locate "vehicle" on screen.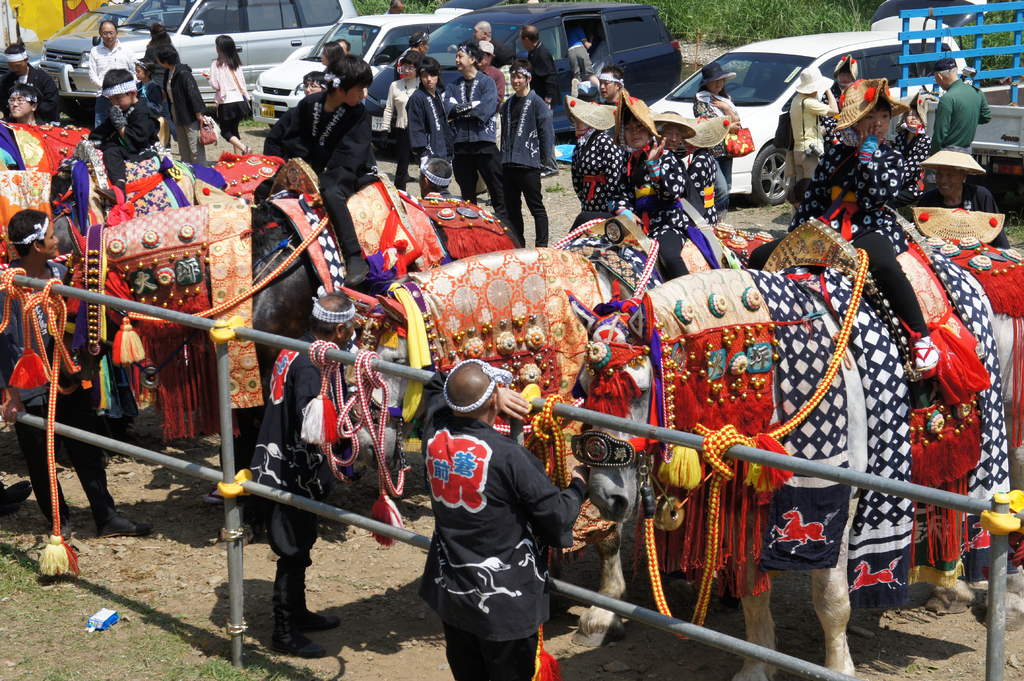
On screen at BBox(628, 30, 940, 211).
